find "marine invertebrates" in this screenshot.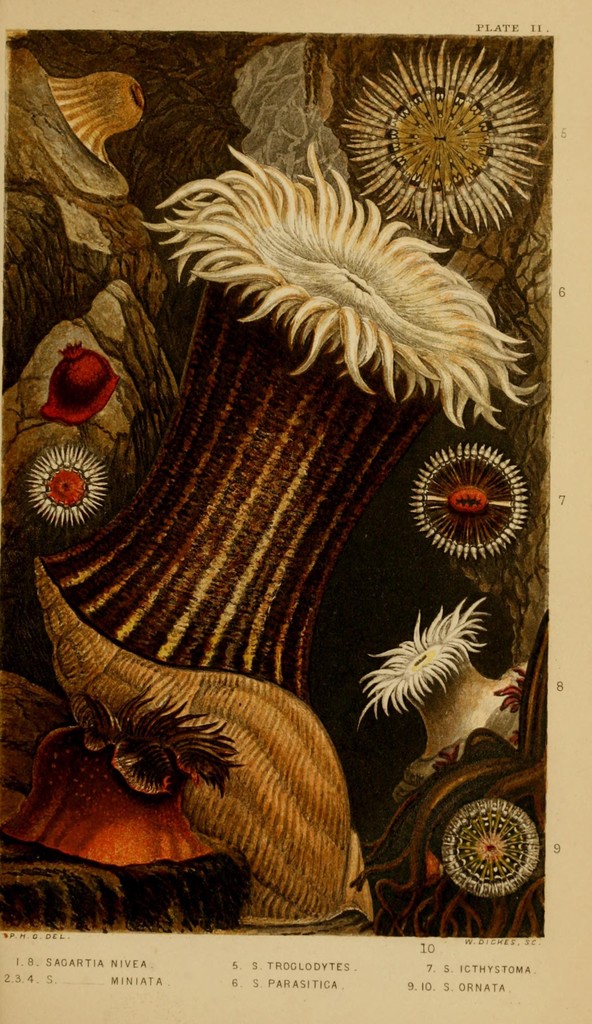
The bounding box for "marine invertebrates" is rect(40, 560, 384, 926).
